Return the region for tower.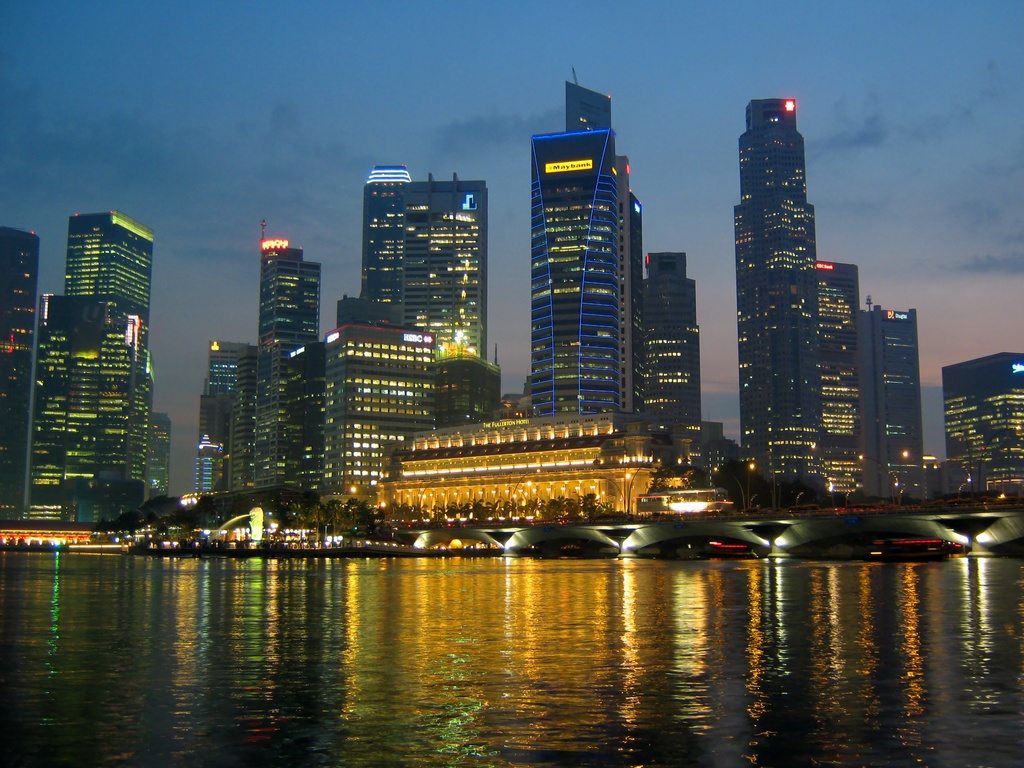
crop(858, 296, 924, 503).
